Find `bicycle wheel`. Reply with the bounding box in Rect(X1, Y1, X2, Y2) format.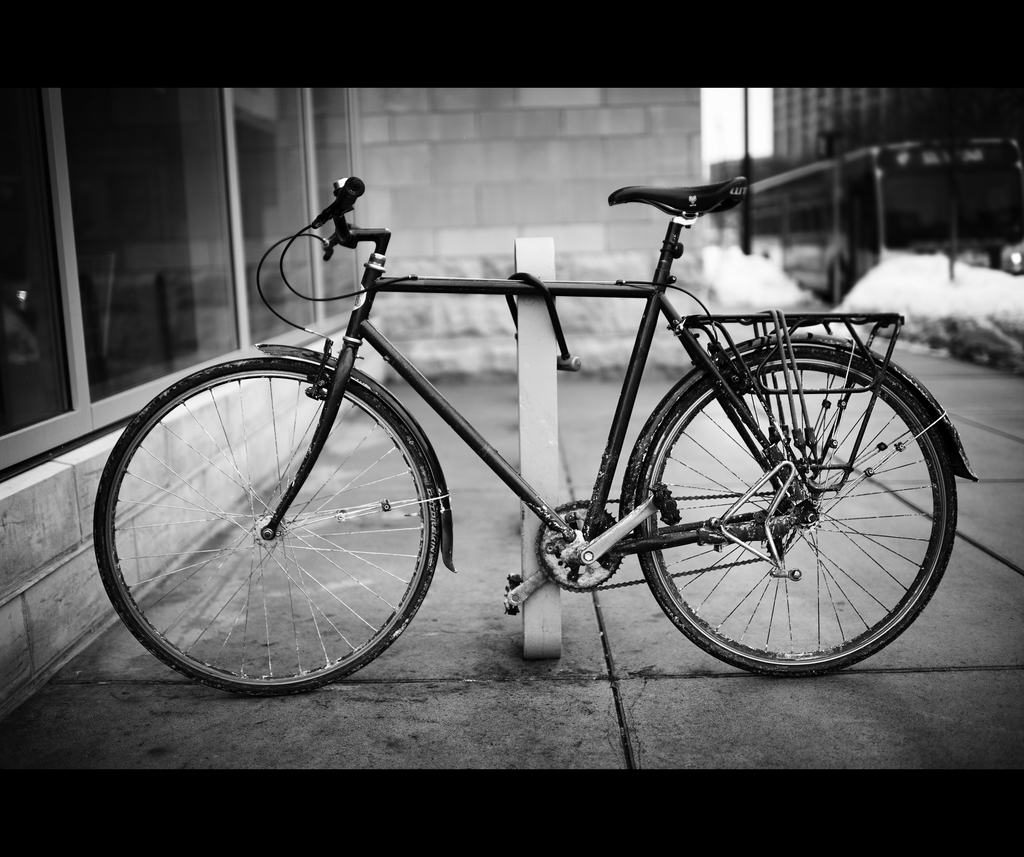
Rect(624, 334, 966, 674).
